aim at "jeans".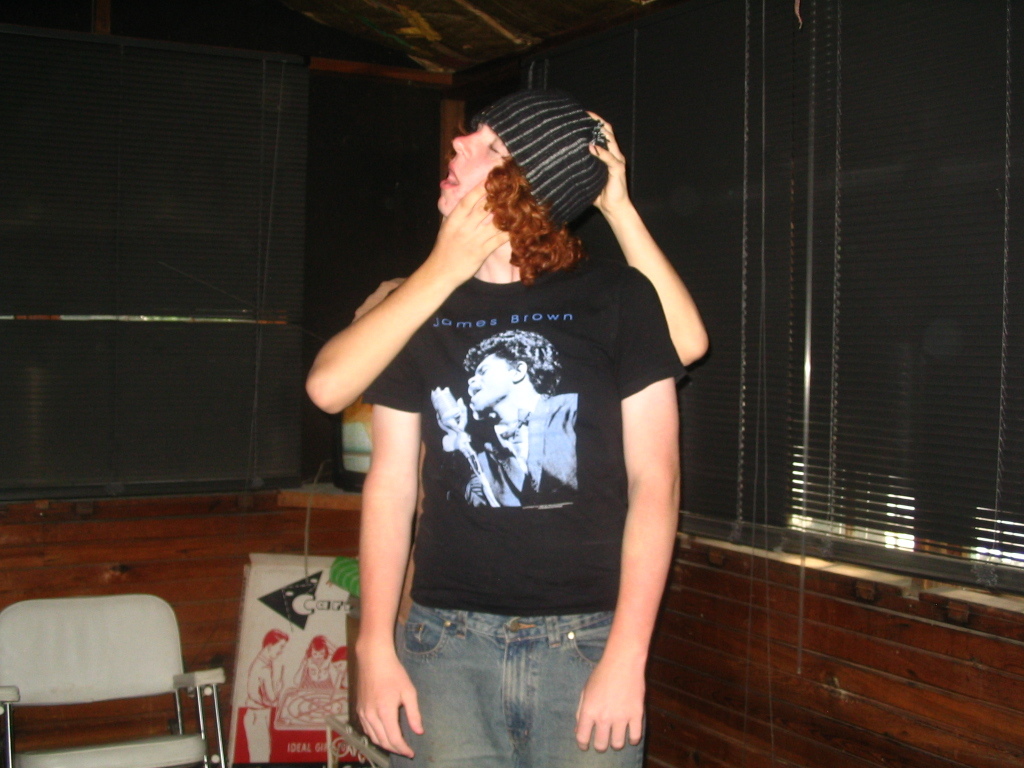
Aimed at 349,575,656,762.
